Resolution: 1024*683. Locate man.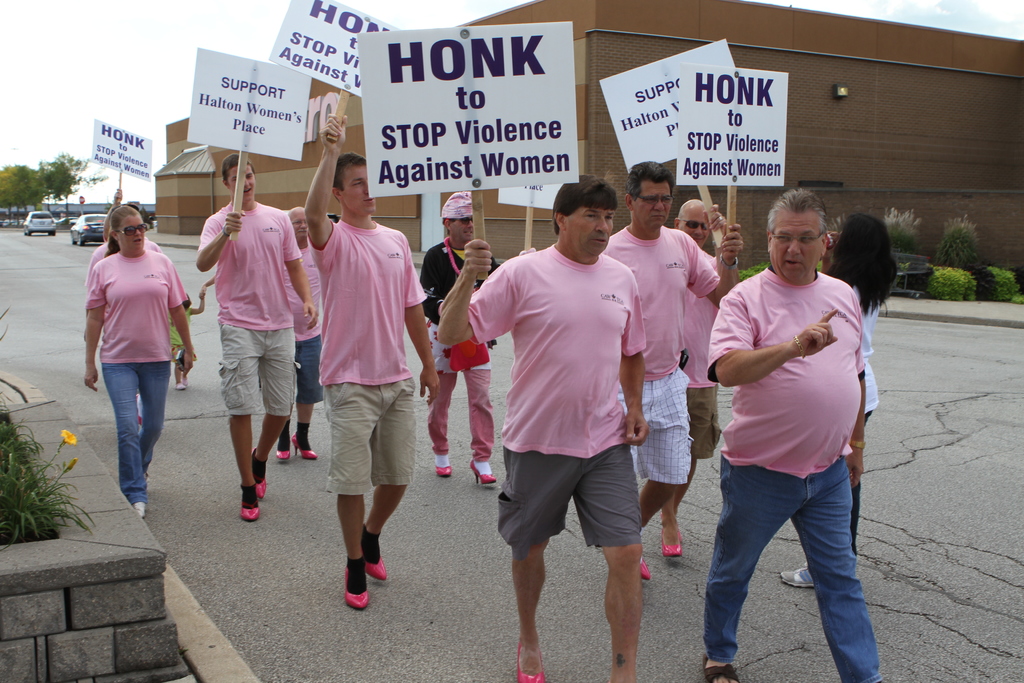
bbox=[191, 151, 317, 520].
